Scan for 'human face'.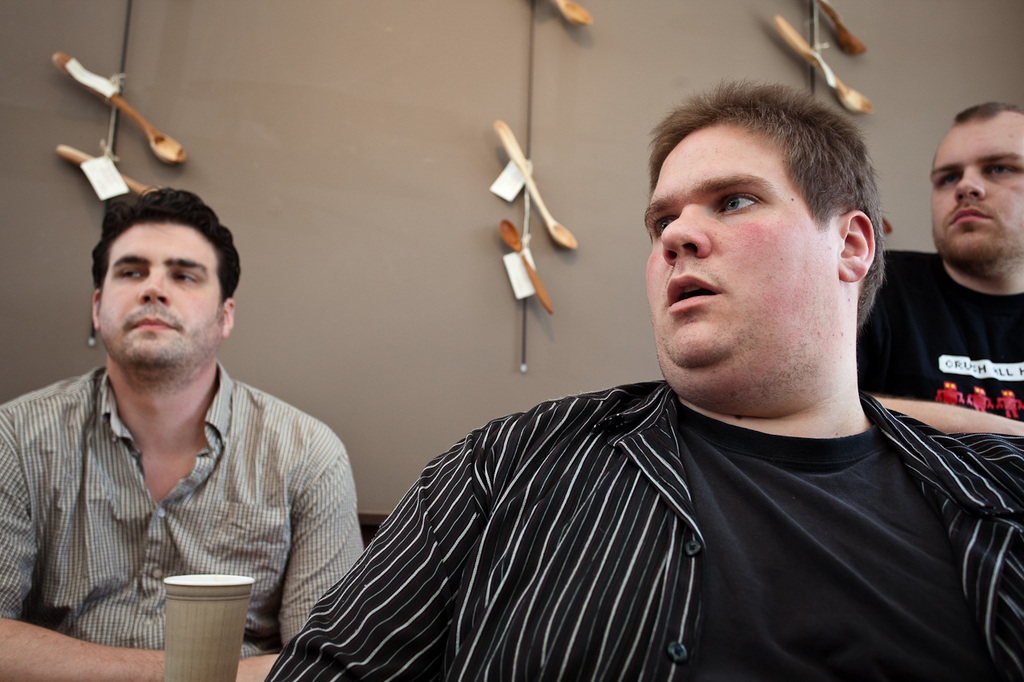
Scan result: select_region(642, 123, 842, 413).
